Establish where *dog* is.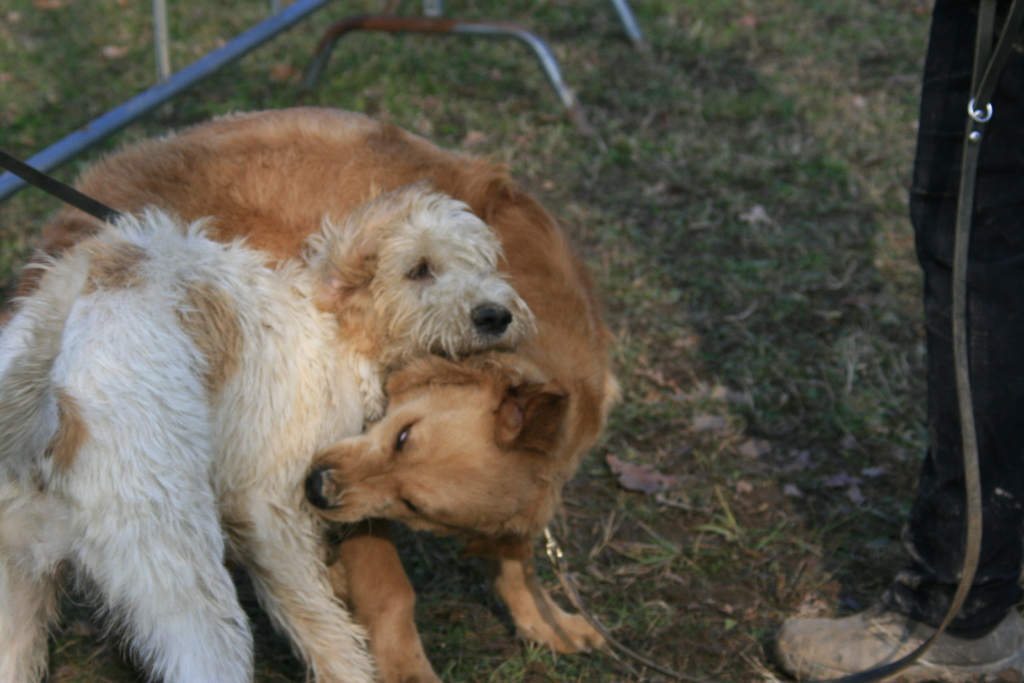
Established at crop(0, 205, 541, 679).
